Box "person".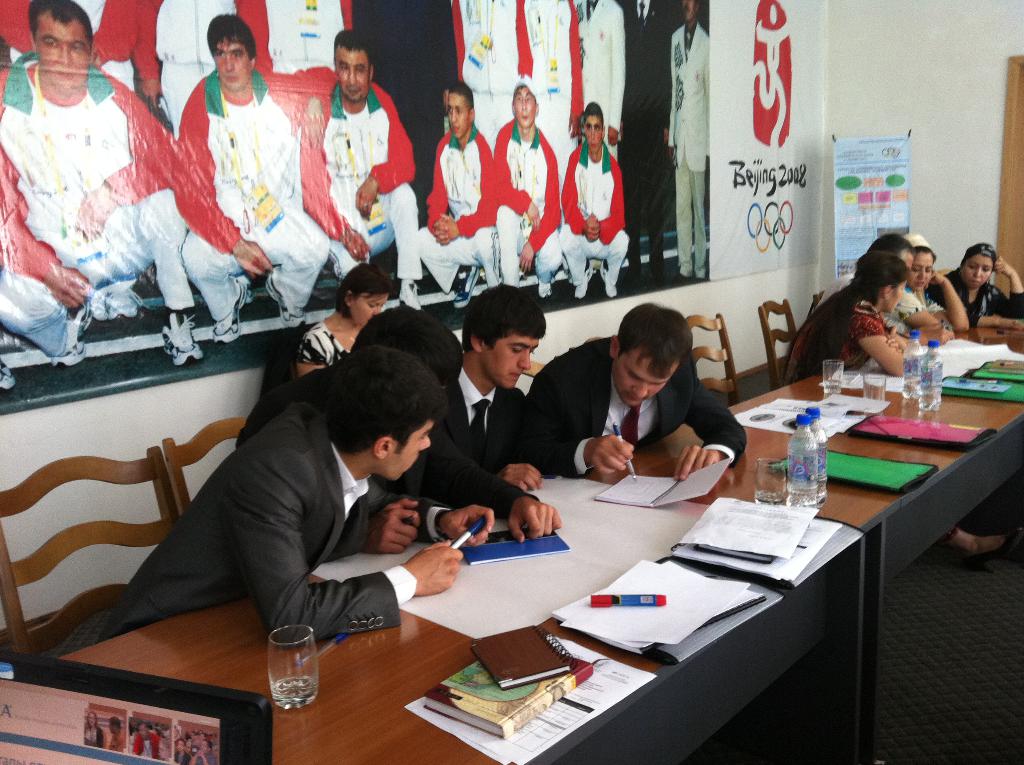
134/724/148/752.
